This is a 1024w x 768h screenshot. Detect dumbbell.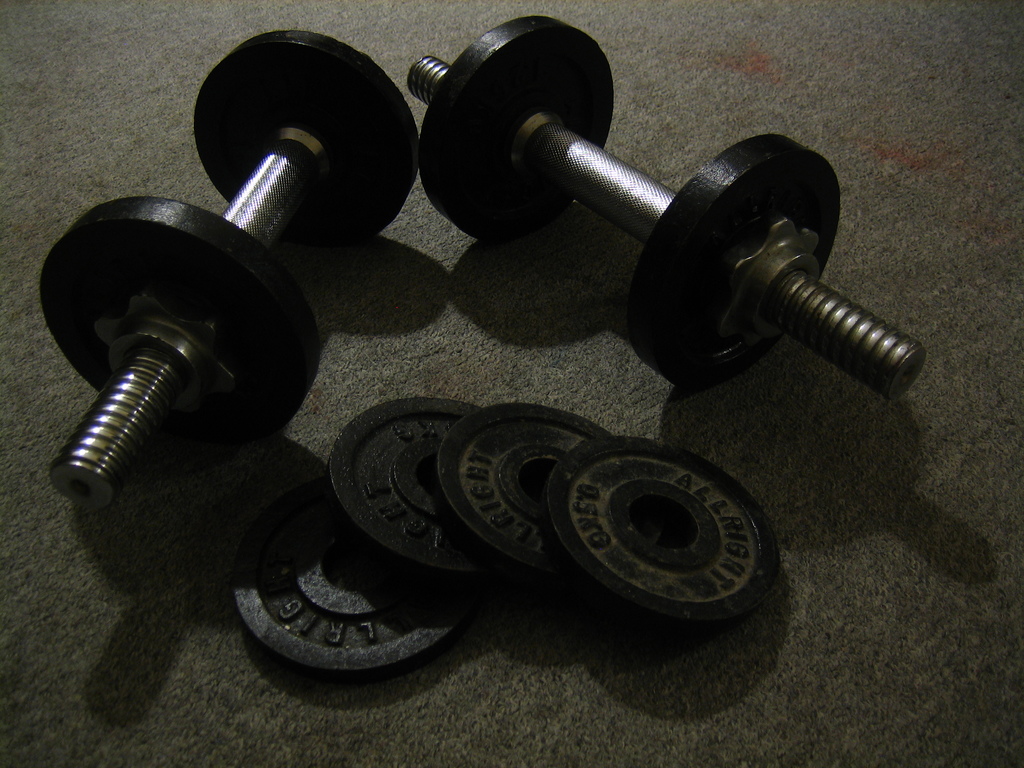
select_region(400, 12, 925, 407).
